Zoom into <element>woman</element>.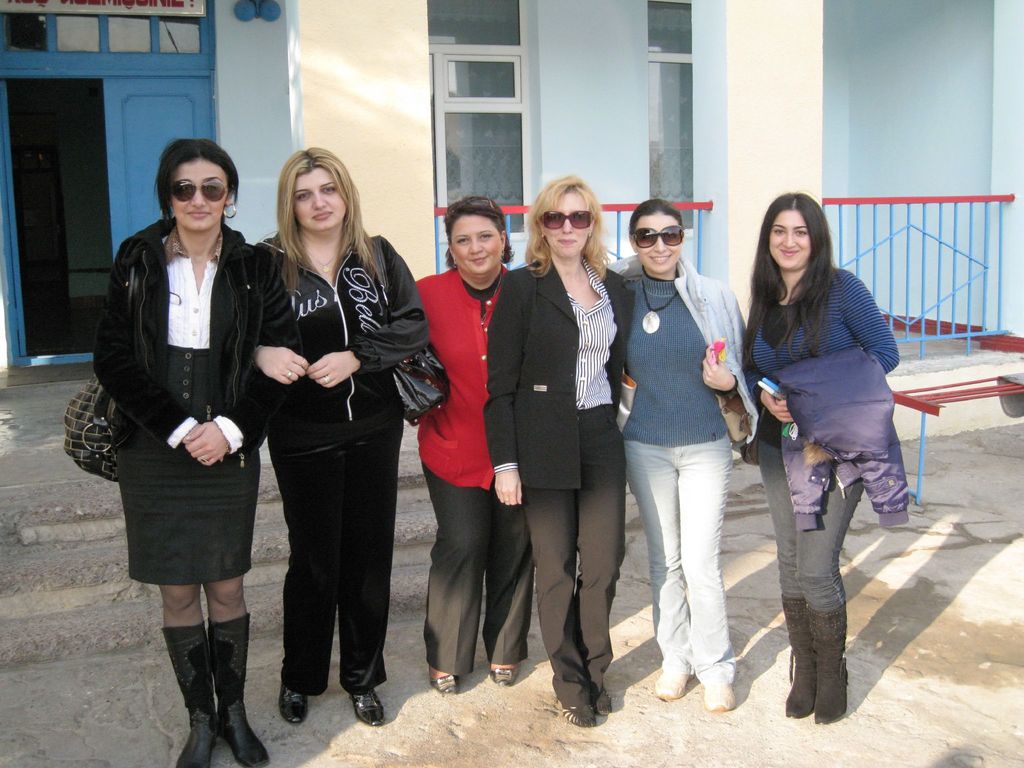
Zoom target: pyautogui.locateOnScreen(602, 194, 764, 710).
